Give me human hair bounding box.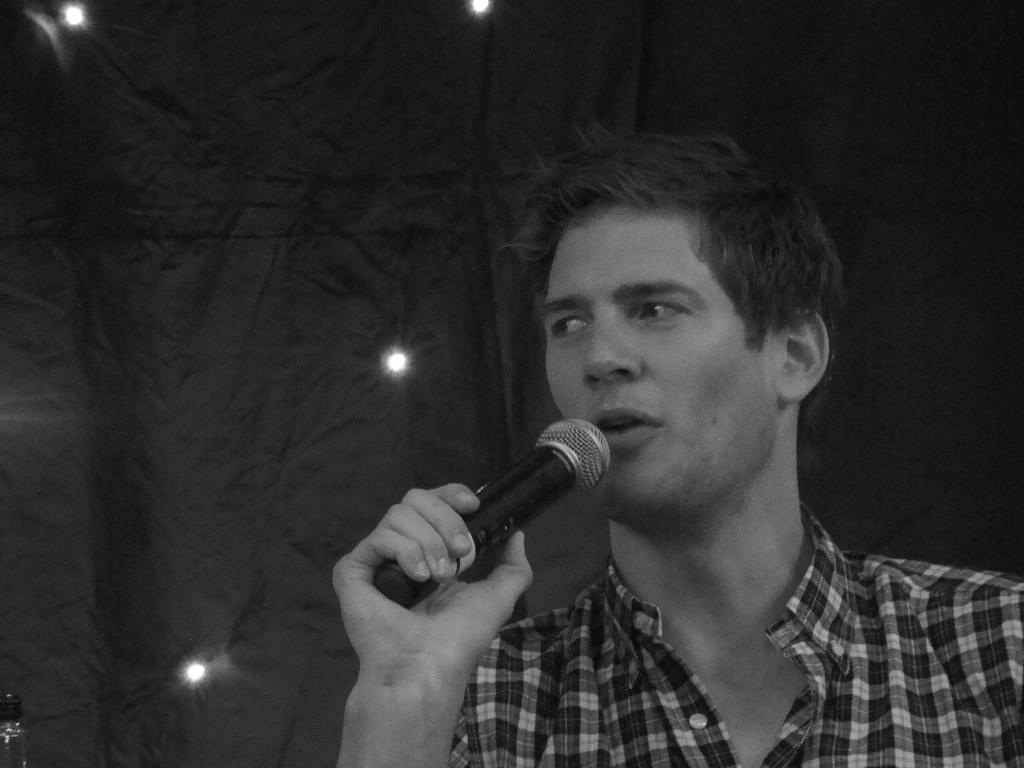
locate(471, 152, 830, 460).
